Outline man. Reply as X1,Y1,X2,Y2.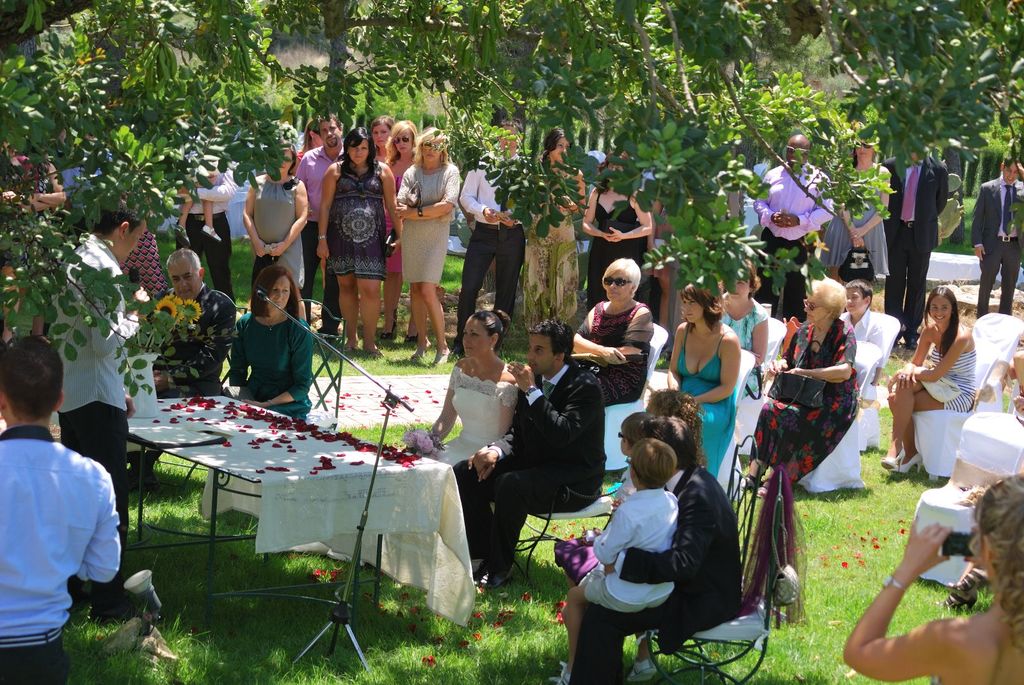
964,156,1023,316.
